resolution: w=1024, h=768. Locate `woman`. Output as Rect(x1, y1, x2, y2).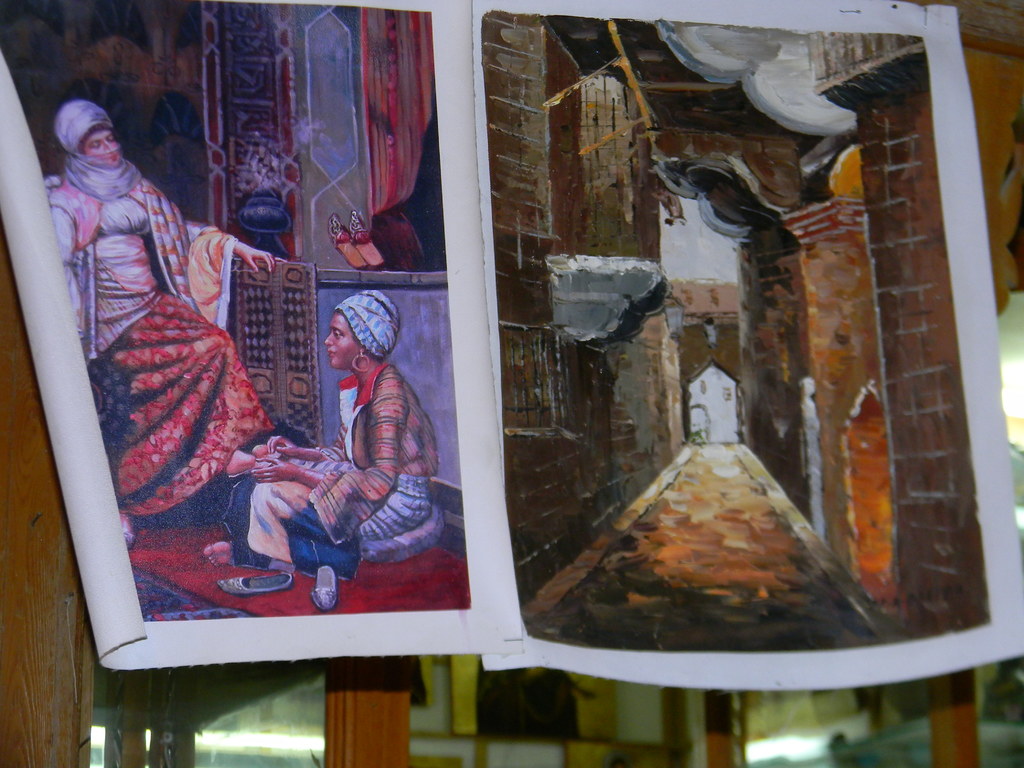
Rect(68, 93, 292, 552).
